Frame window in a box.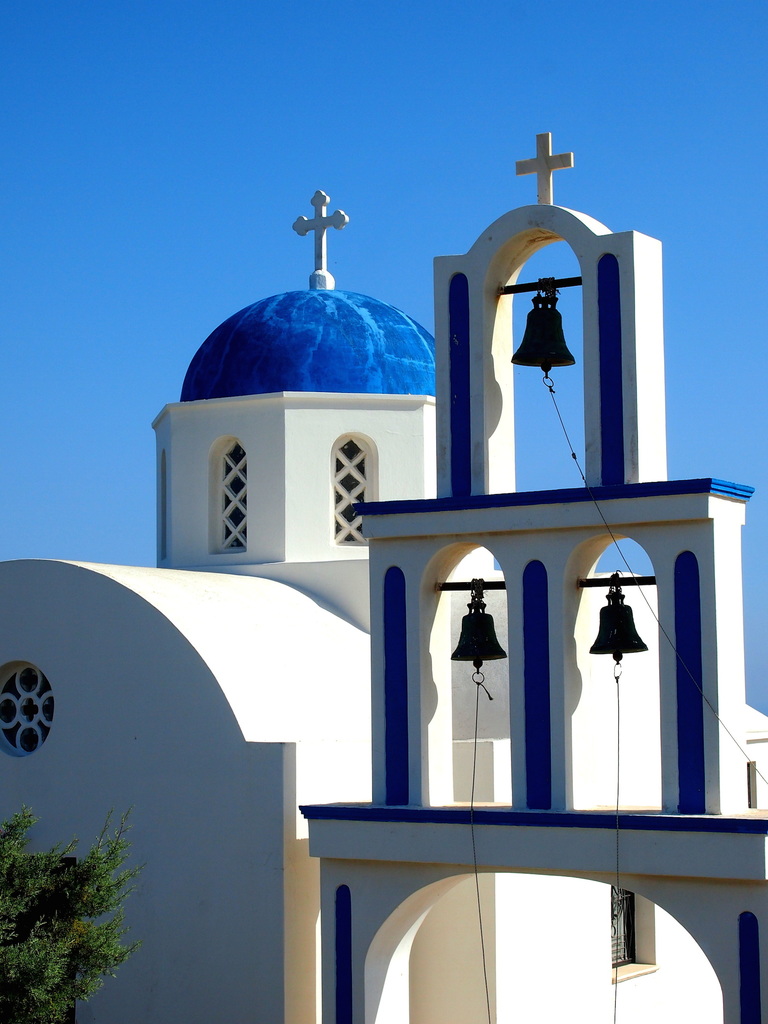
(x1=614, y1=887, x2=637, y2=967).
